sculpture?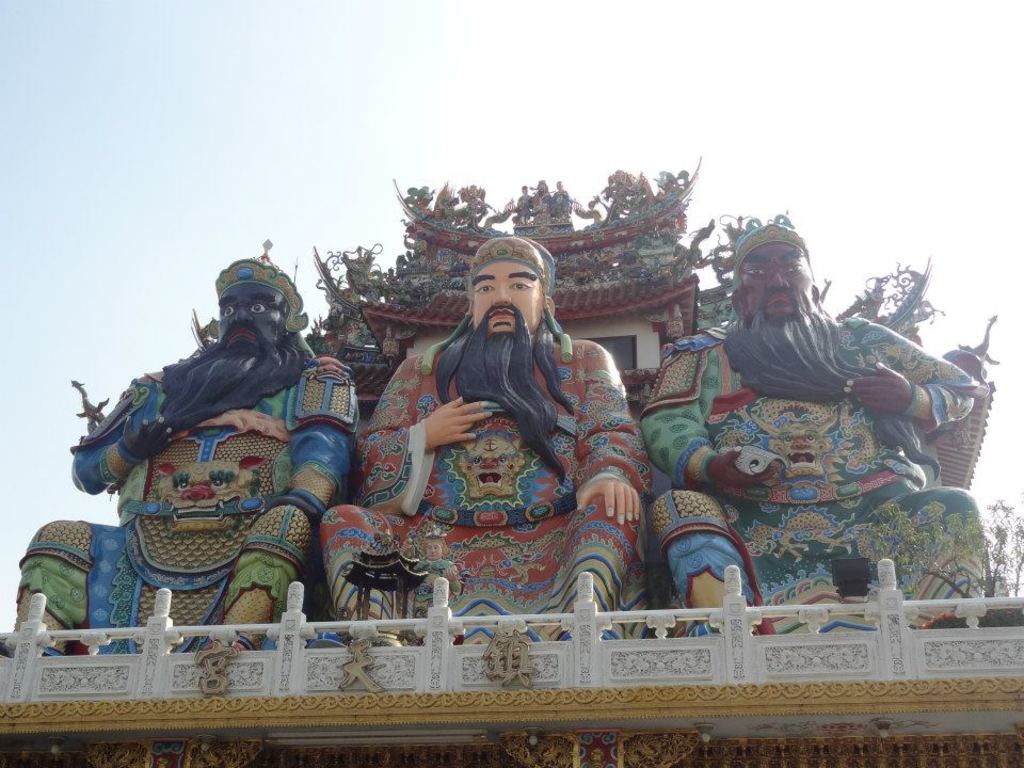
642:212:983:633
